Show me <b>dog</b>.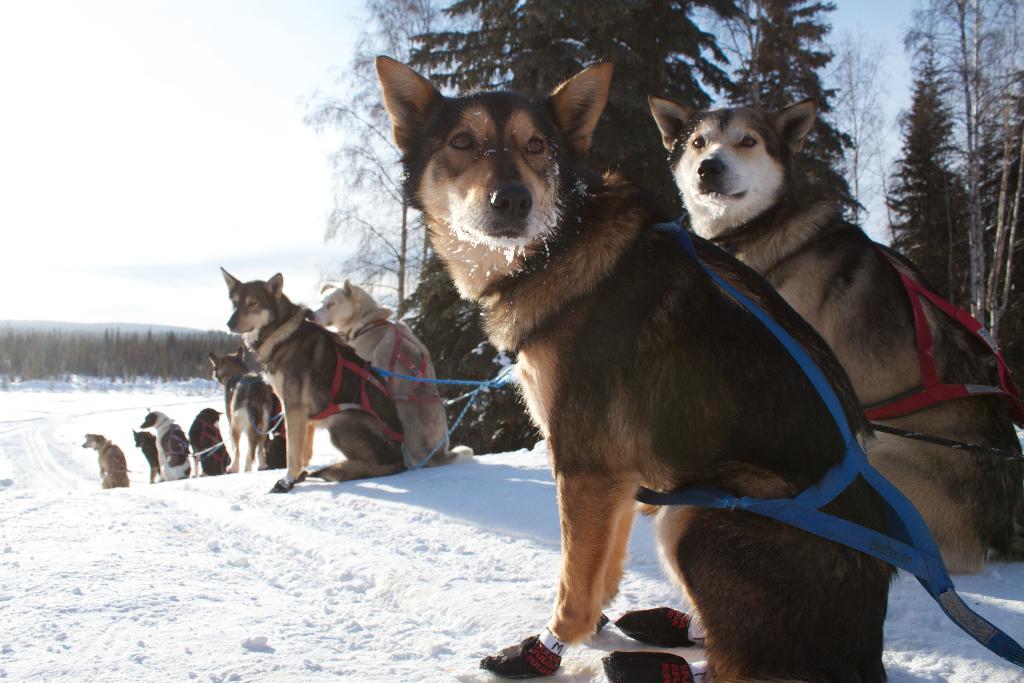
<b>dog</b> is here: x1=140, y1=408, x2=195, y2=476.
